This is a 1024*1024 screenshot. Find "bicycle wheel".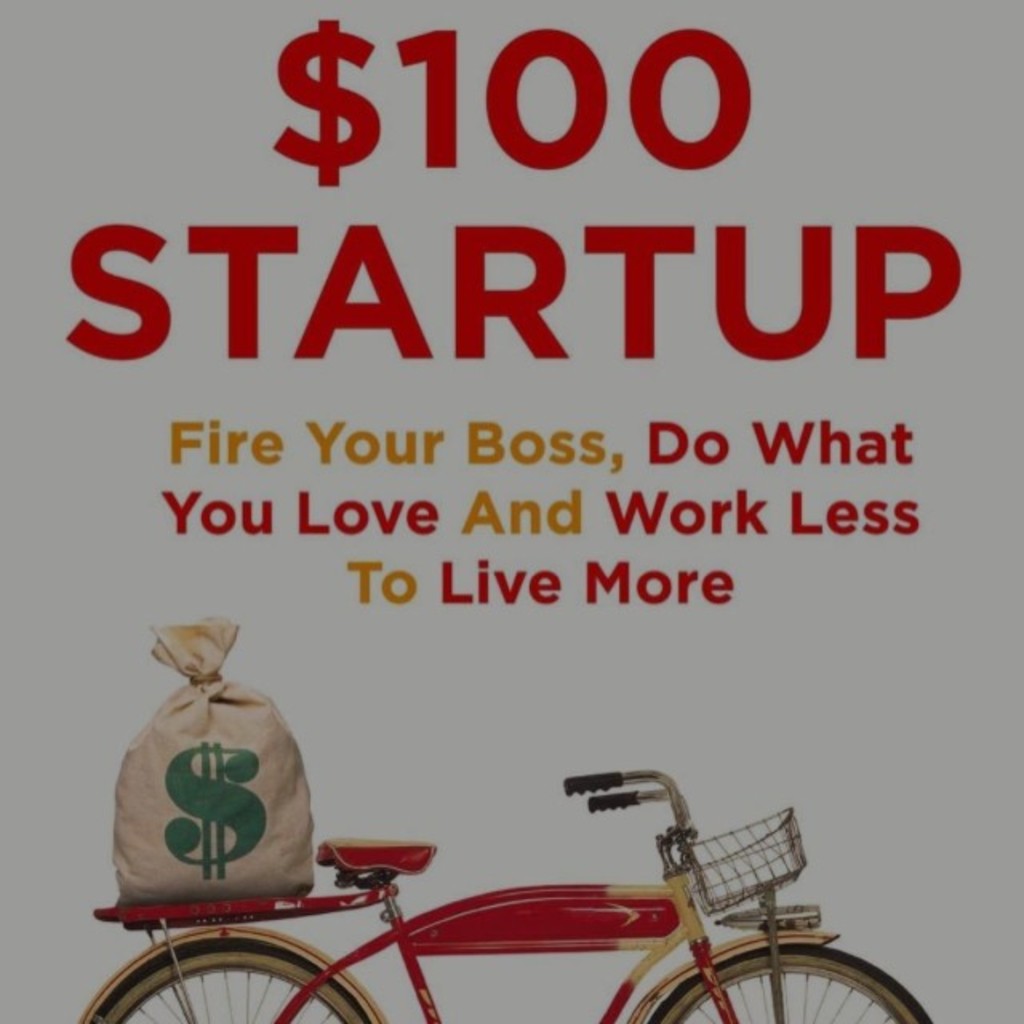
Bounding box: 642:942:936:1022.
